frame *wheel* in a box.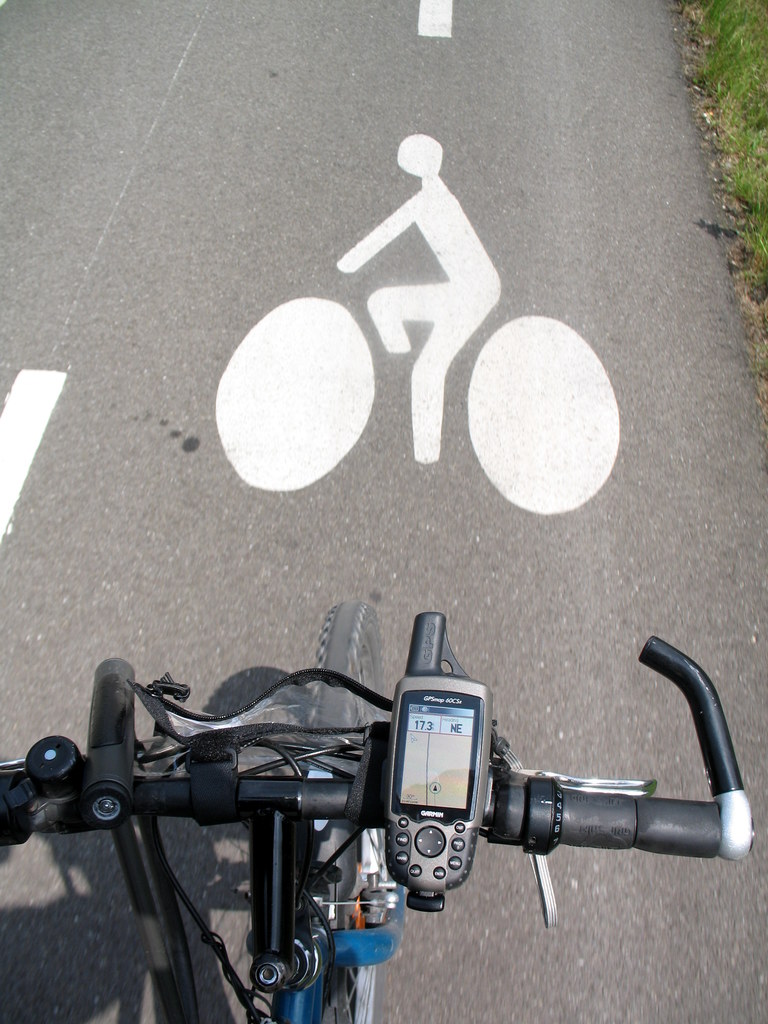
<box>216,297,377,493</box>.
